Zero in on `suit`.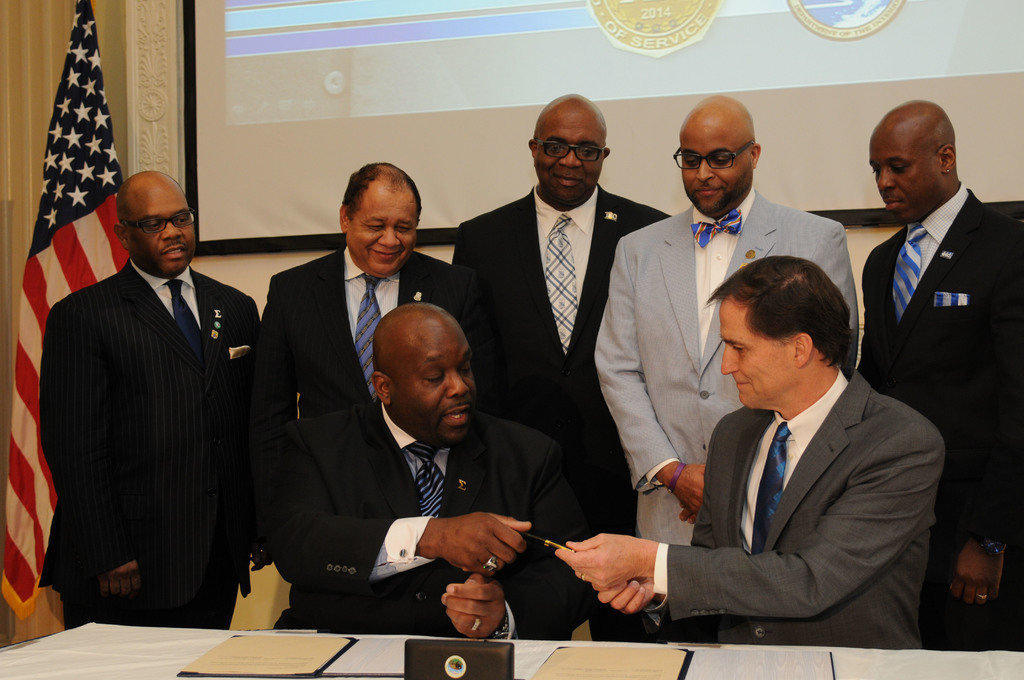
Zeroed in: bbox=(260, 241, 511, 434).
